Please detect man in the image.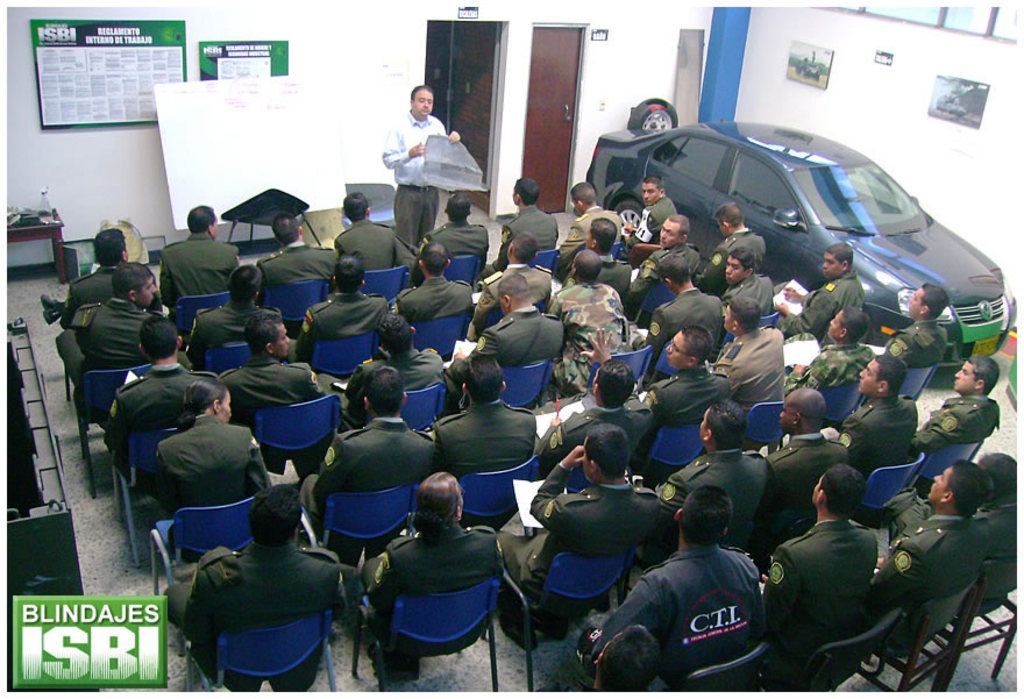
region(970, 451, 1023, 605).
